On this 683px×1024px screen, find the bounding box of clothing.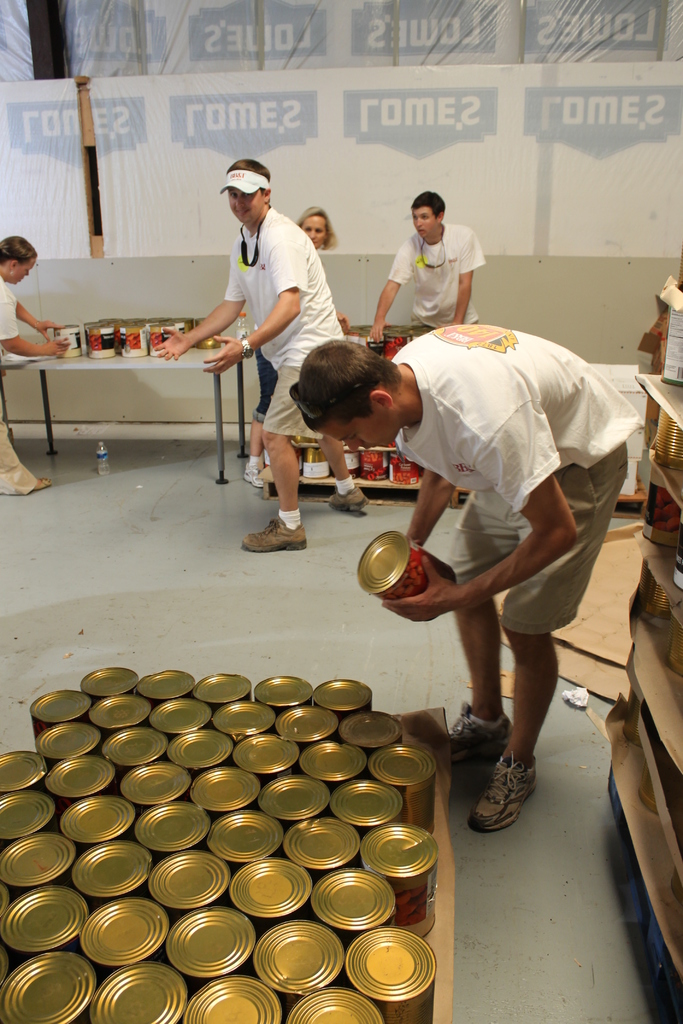
Bounding box: 0,273,36,497.
